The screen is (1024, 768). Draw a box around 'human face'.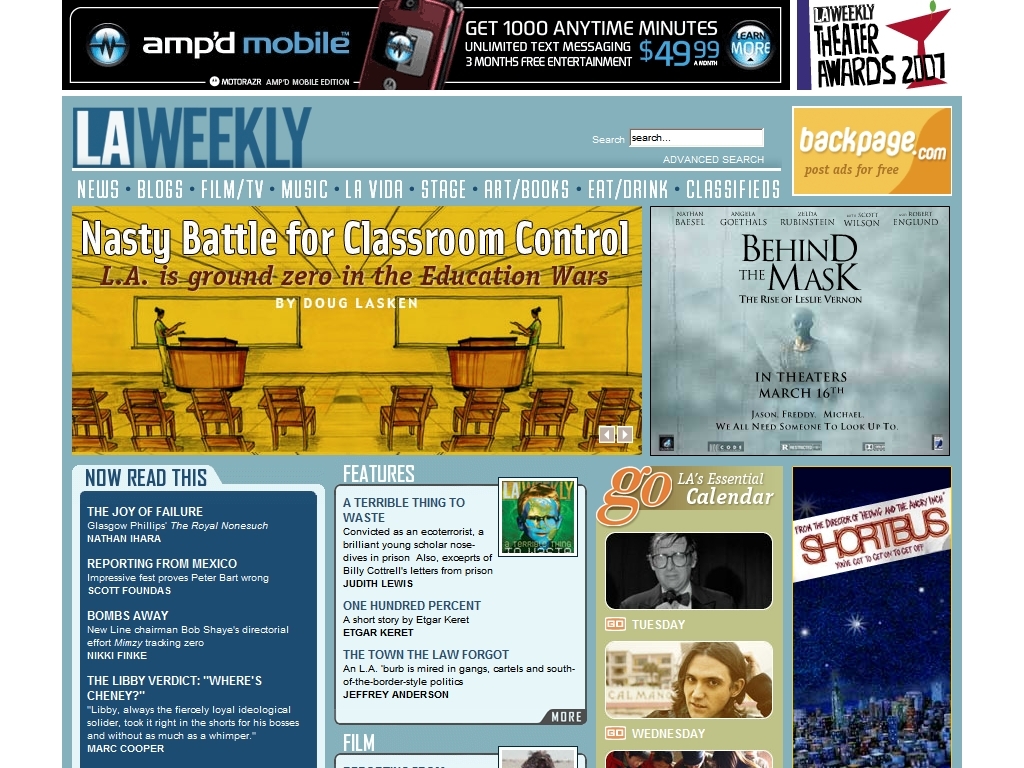
<region>528, 498, 558, 546</region>.
